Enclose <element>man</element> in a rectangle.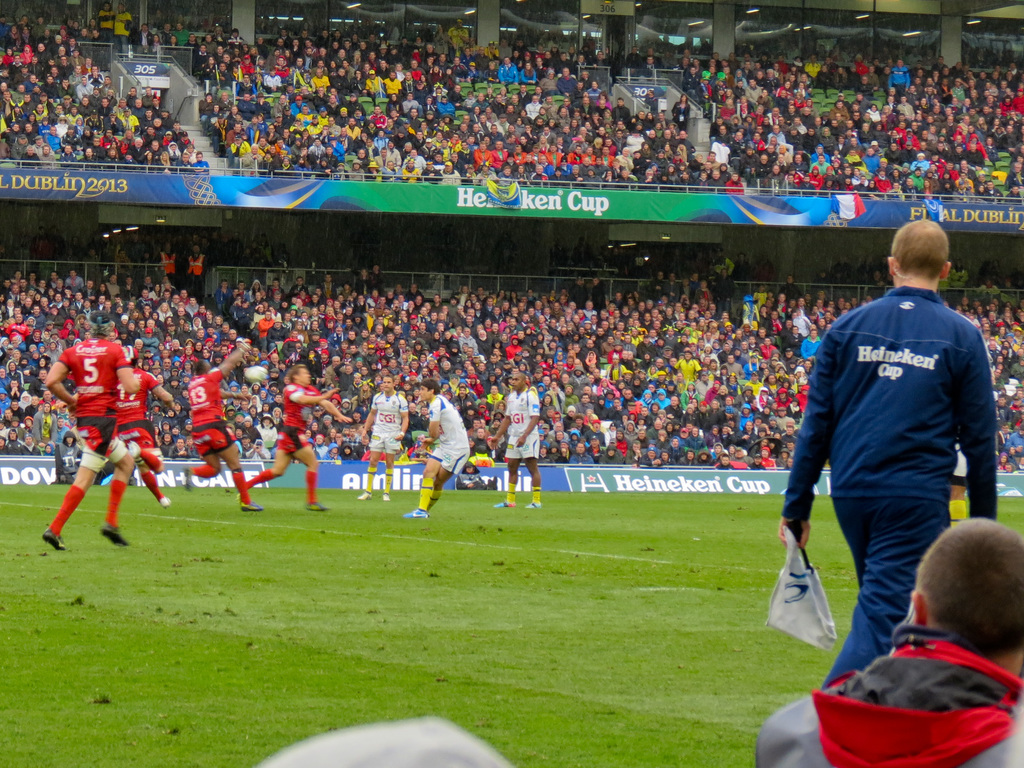
[x1=403, y1=381, x2=472, y2=518].
